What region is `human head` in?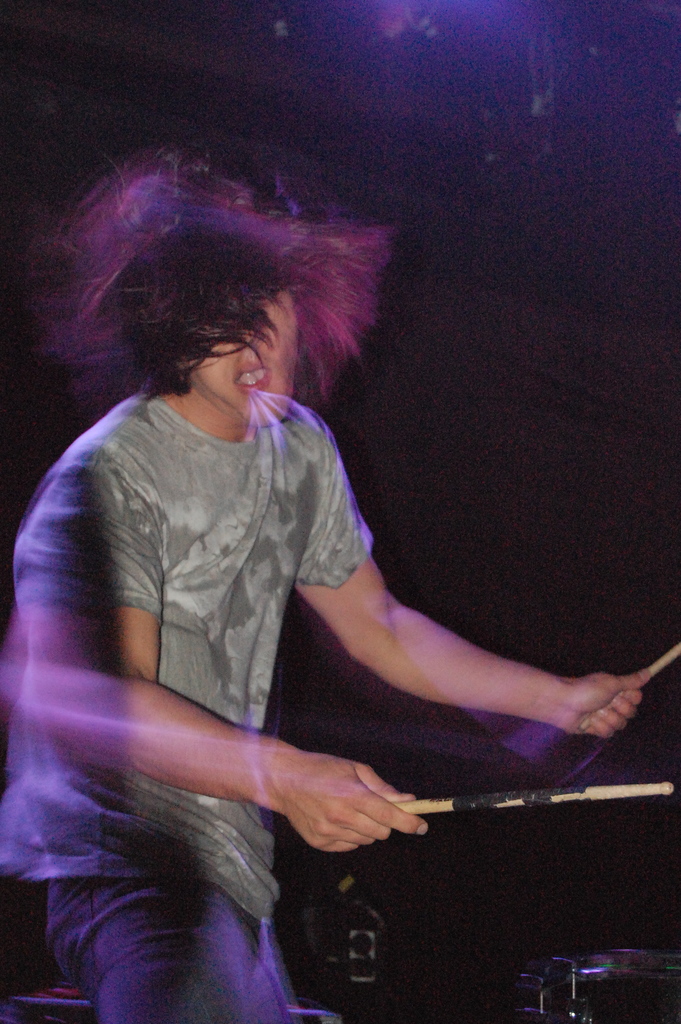
detection(51, 160, 396, 452).
